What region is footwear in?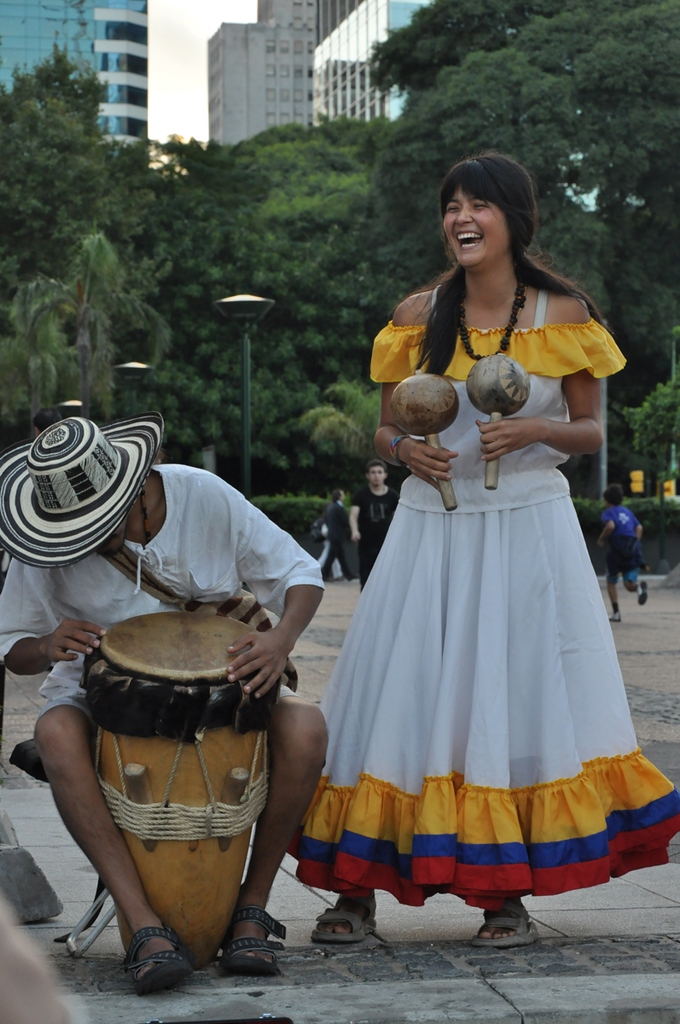
left=312, top=896, right=380, bottom=943.
